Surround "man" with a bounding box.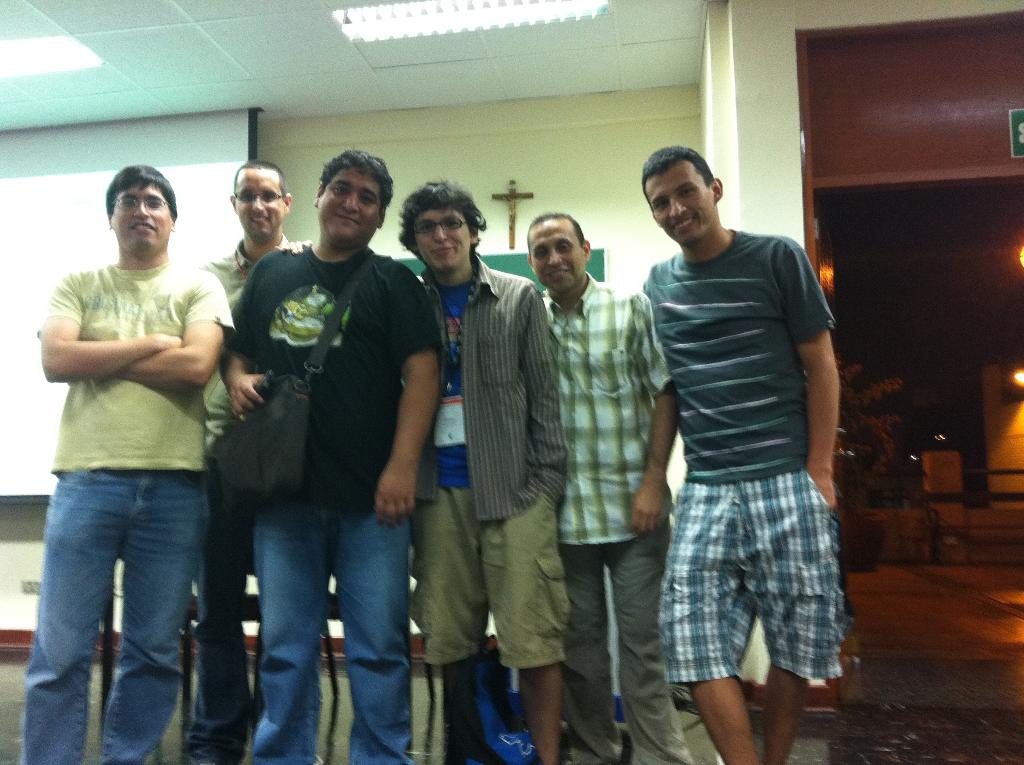
(217, 147, 445, 764).
